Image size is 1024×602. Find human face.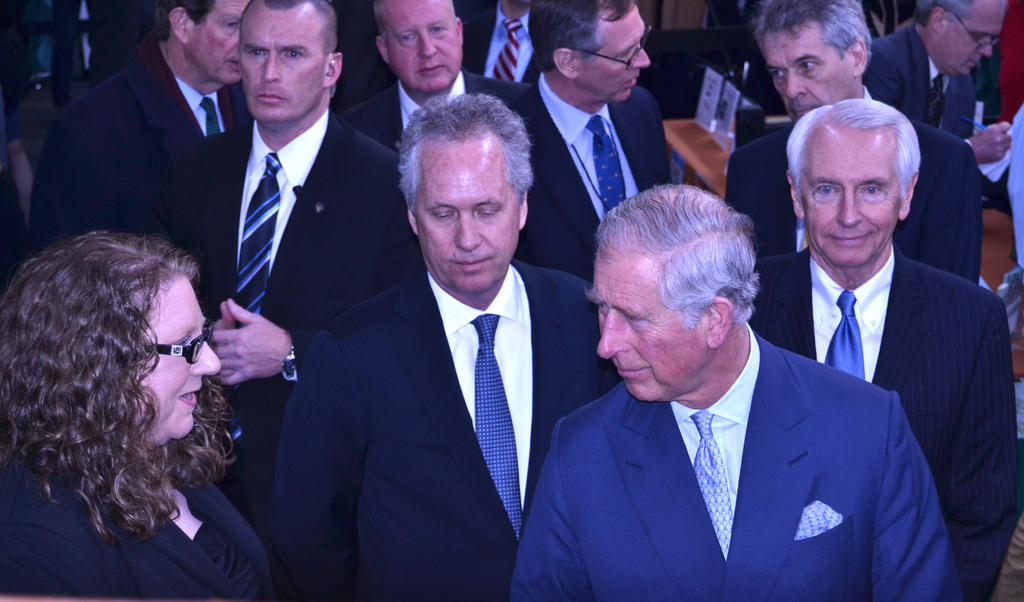
select_region(234, 1, 328, 122).
